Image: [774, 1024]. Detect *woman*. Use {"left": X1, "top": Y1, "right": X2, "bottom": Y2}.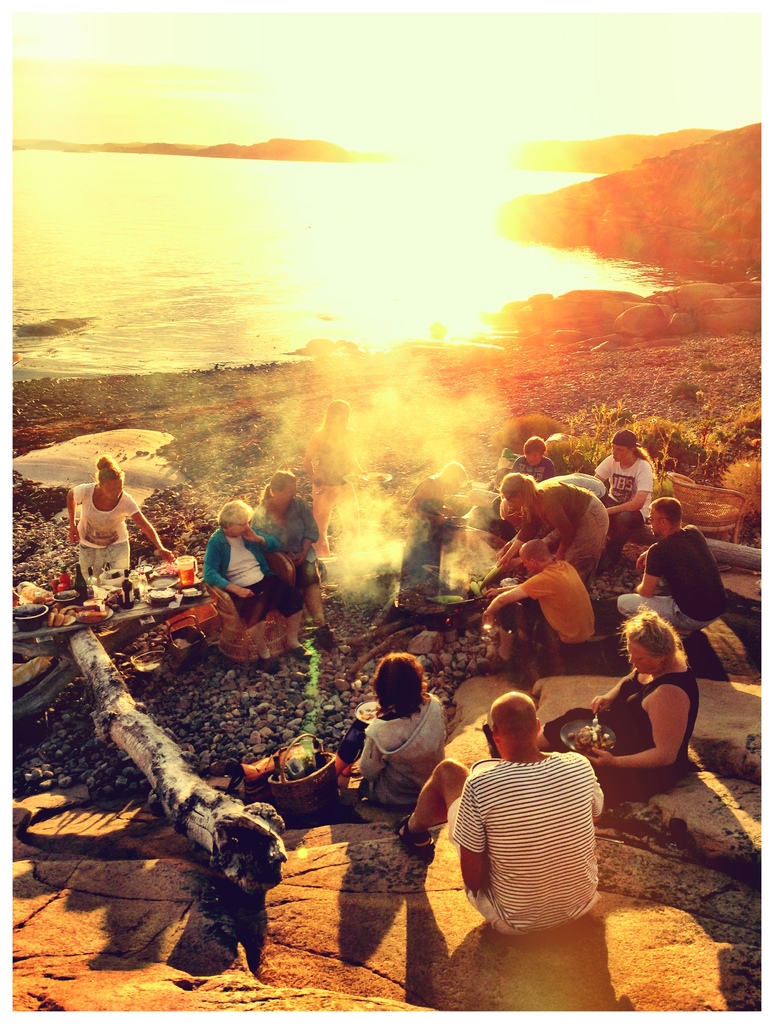
{"left": 581, "top": 601, "right": 720, "bottom": 828}.
